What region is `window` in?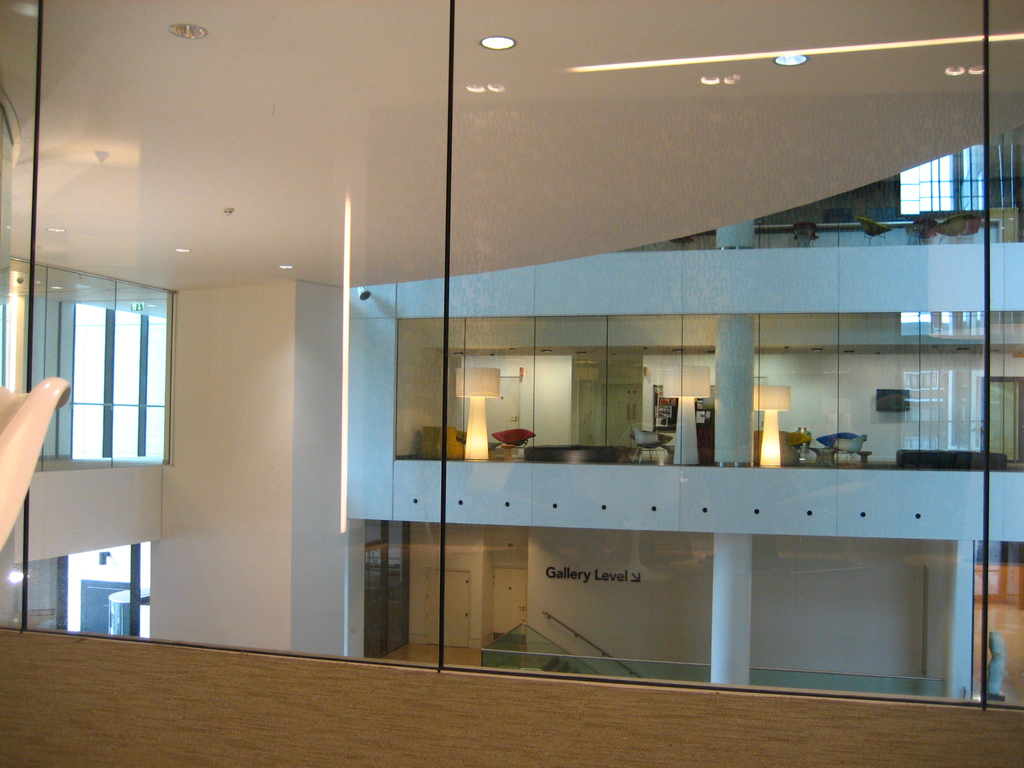
Rect(63, 540, 156, 639).
